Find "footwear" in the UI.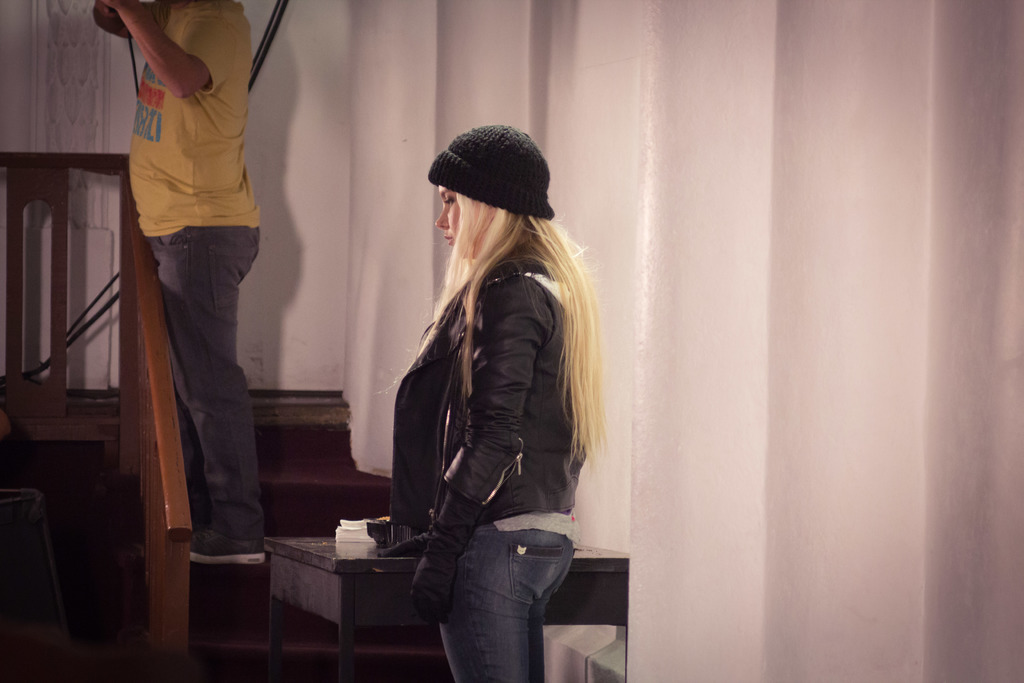
UI element at crop(190, 525, 265, 566).
